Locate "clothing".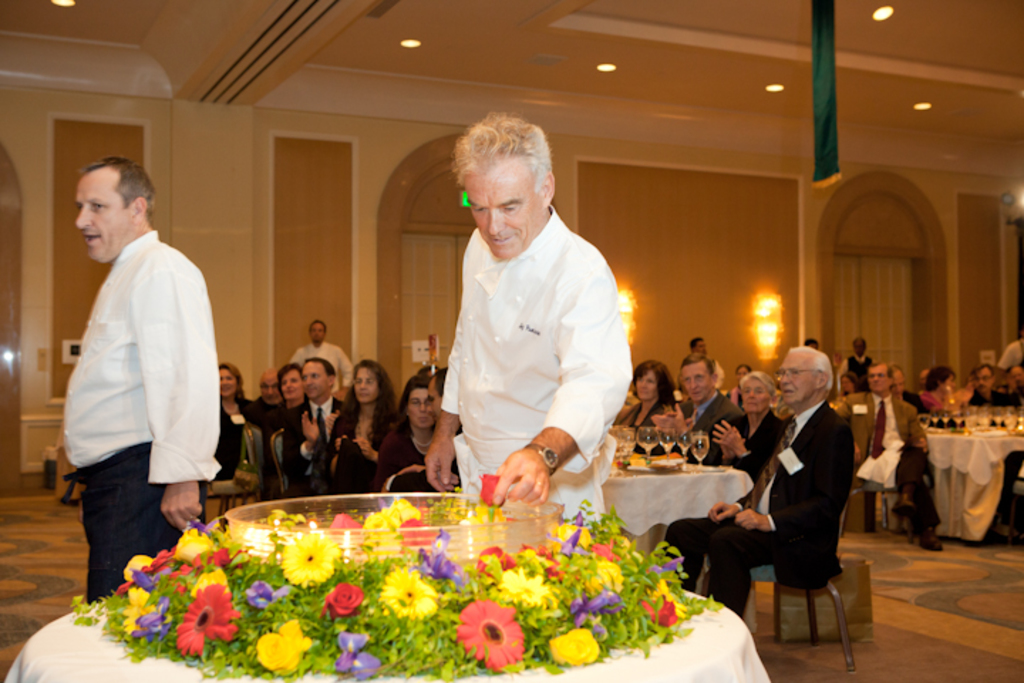
Bounding box: bbox=(256, 393, 287, 421).
